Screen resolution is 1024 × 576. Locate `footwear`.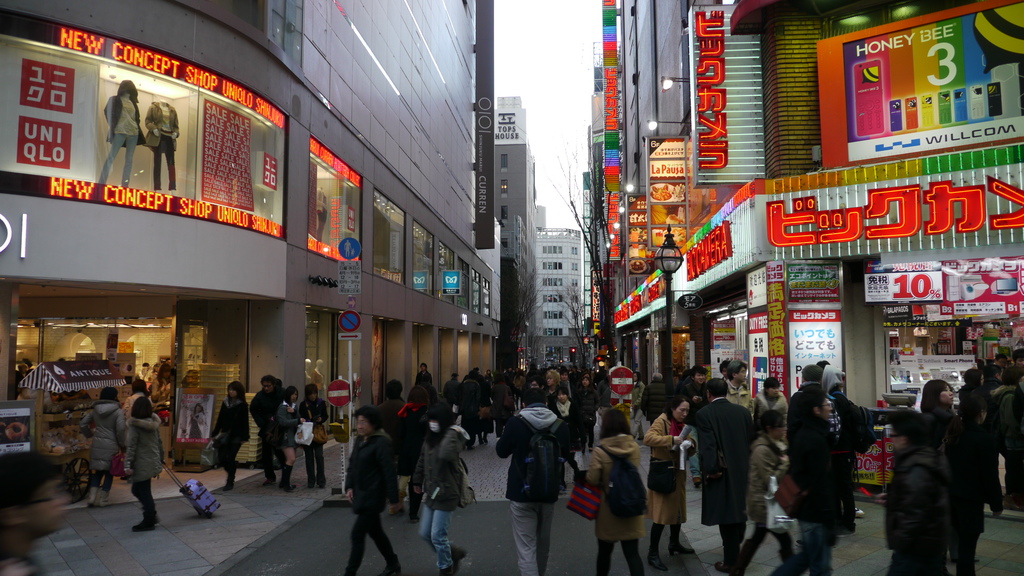
409, 487, 422, 527.
